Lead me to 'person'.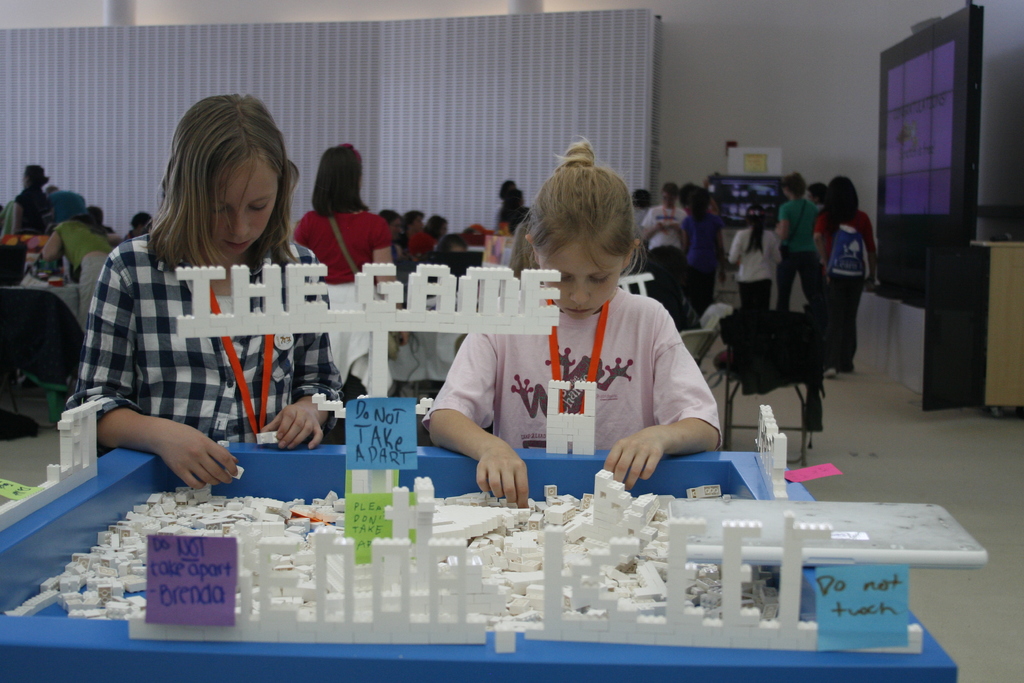
Lead to <region>724, 202, 779, 306</region>.
